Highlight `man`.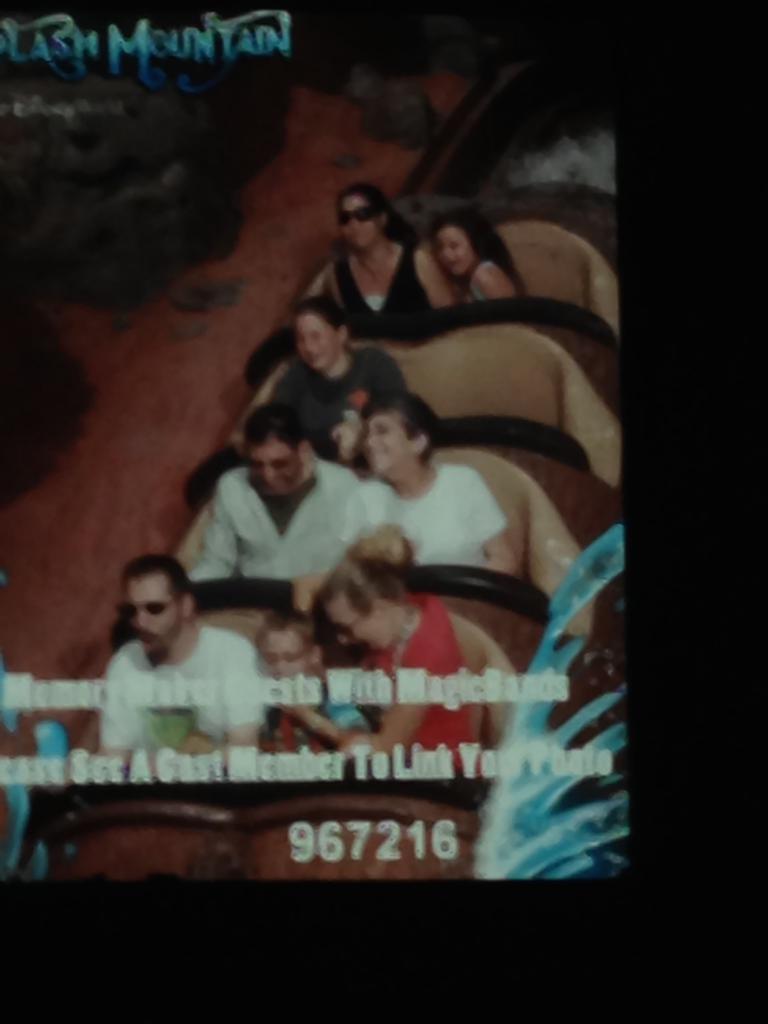
Highlighted region: {"x1": 98, "y1": 554, "x2": 271, "y2": 776}.
